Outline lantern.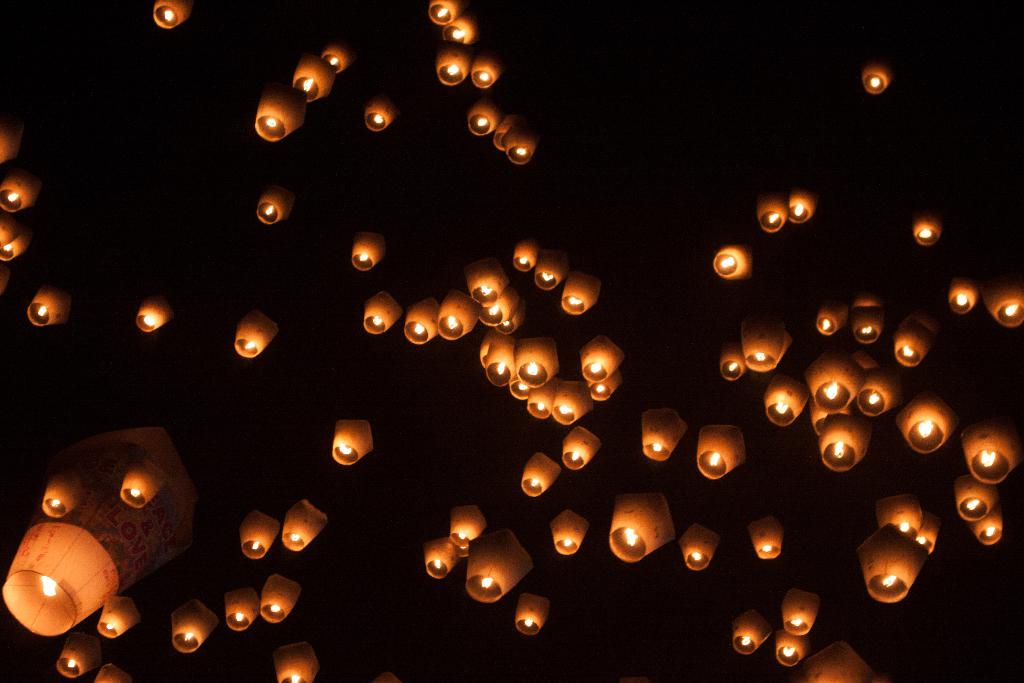
Outline: l=234, t=309, r=277, b=355.
